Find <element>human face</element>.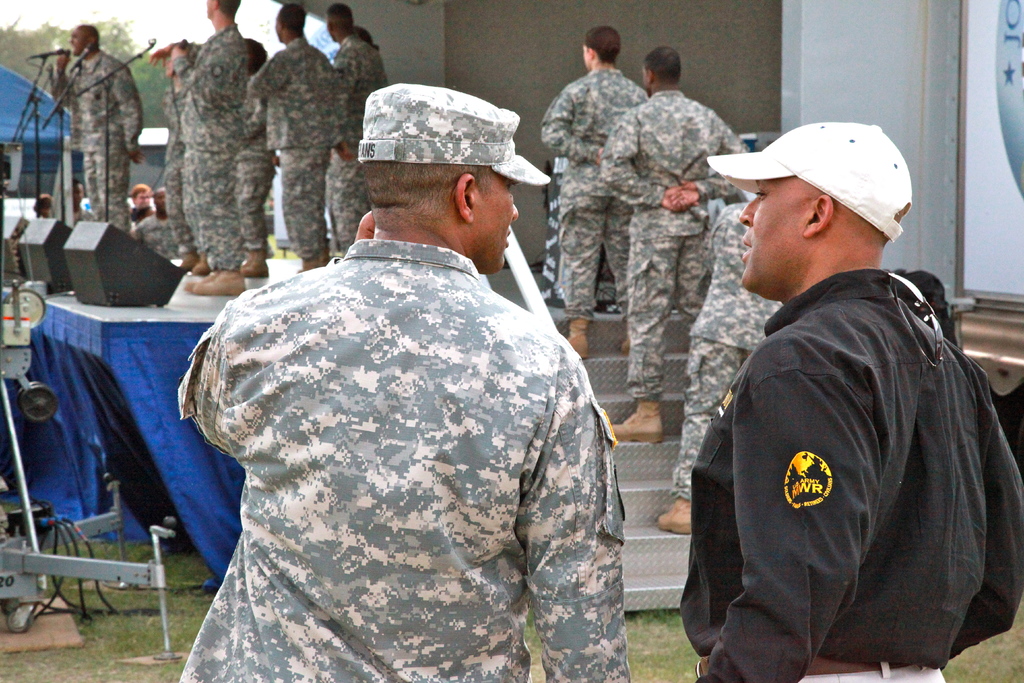
crop(579, 40, 589, 72).
